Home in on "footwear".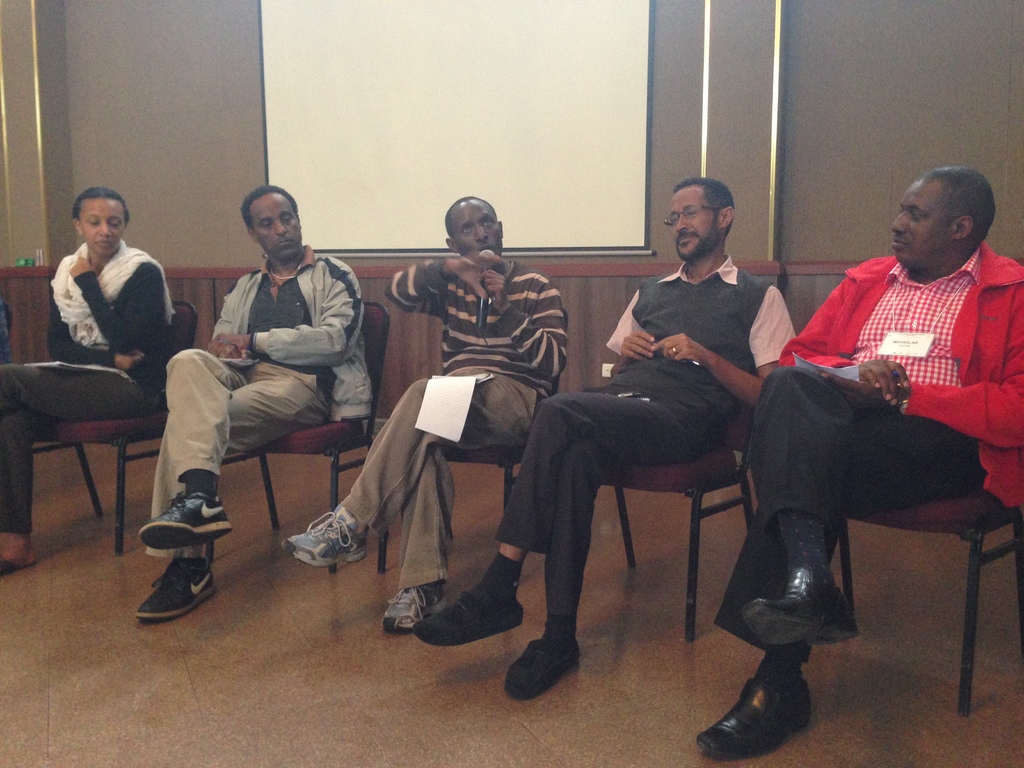
Homed in at 738,566,858,648.
